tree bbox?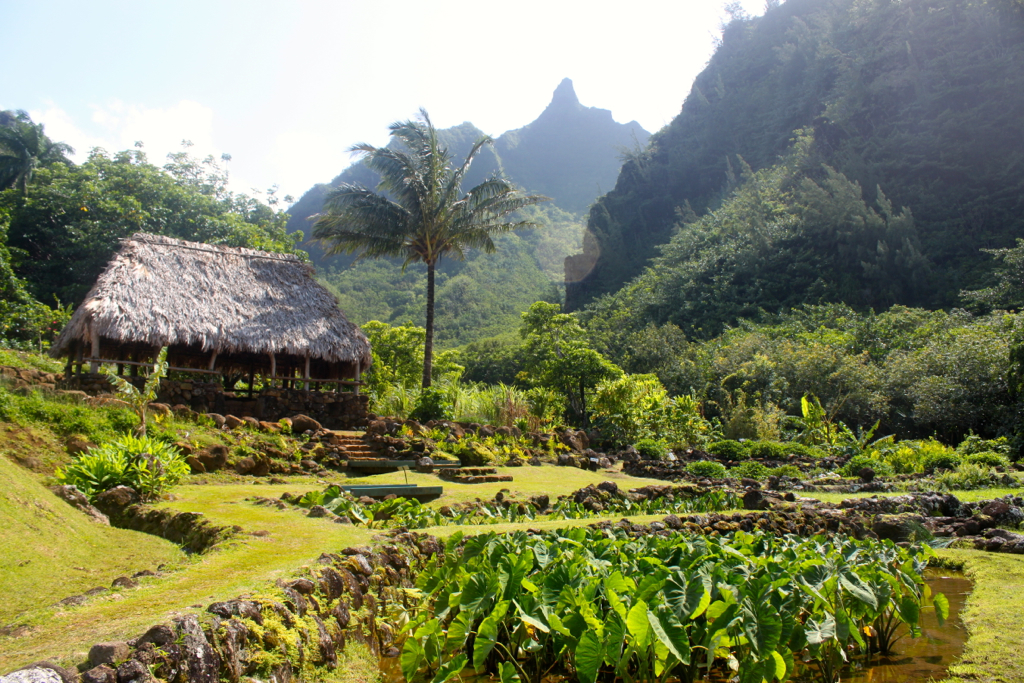
l=307, t=90, r=528, b=398
